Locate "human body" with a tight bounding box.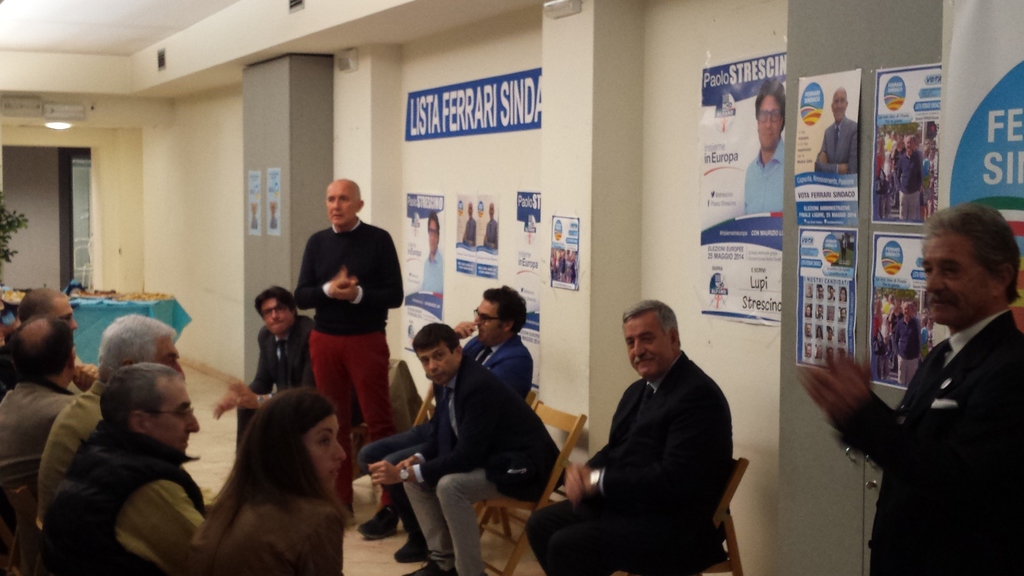
47:417:207:575.
